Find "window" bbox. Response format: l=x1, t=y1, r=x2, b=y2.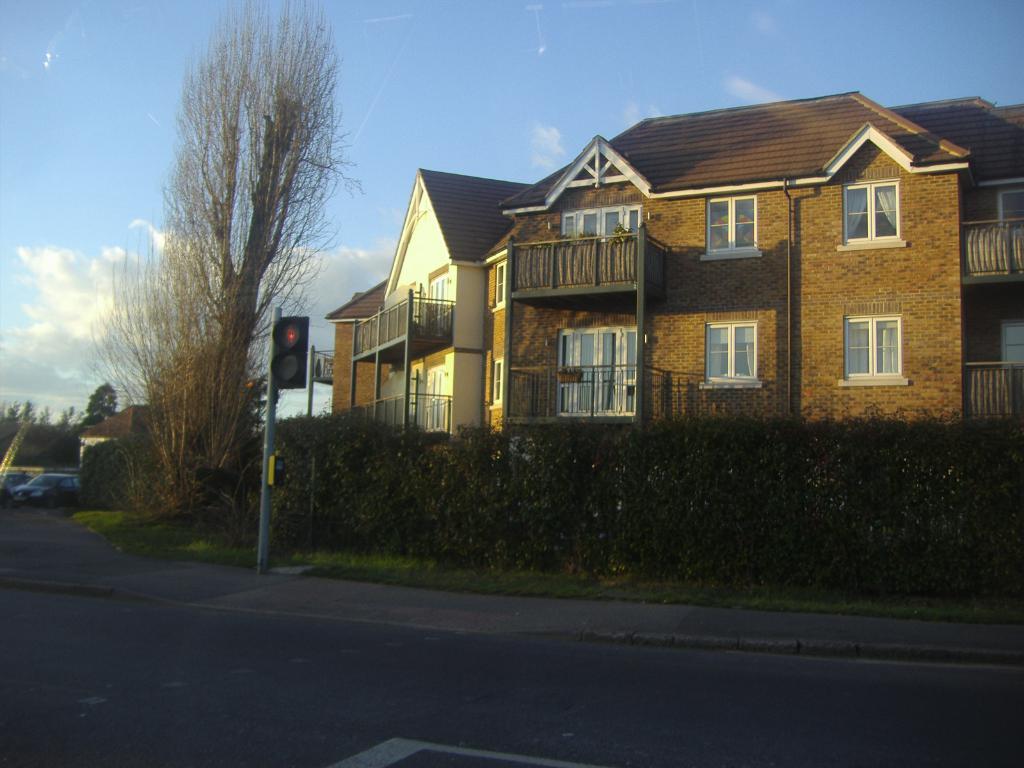
l=492, t=356, r=505, b=410.
